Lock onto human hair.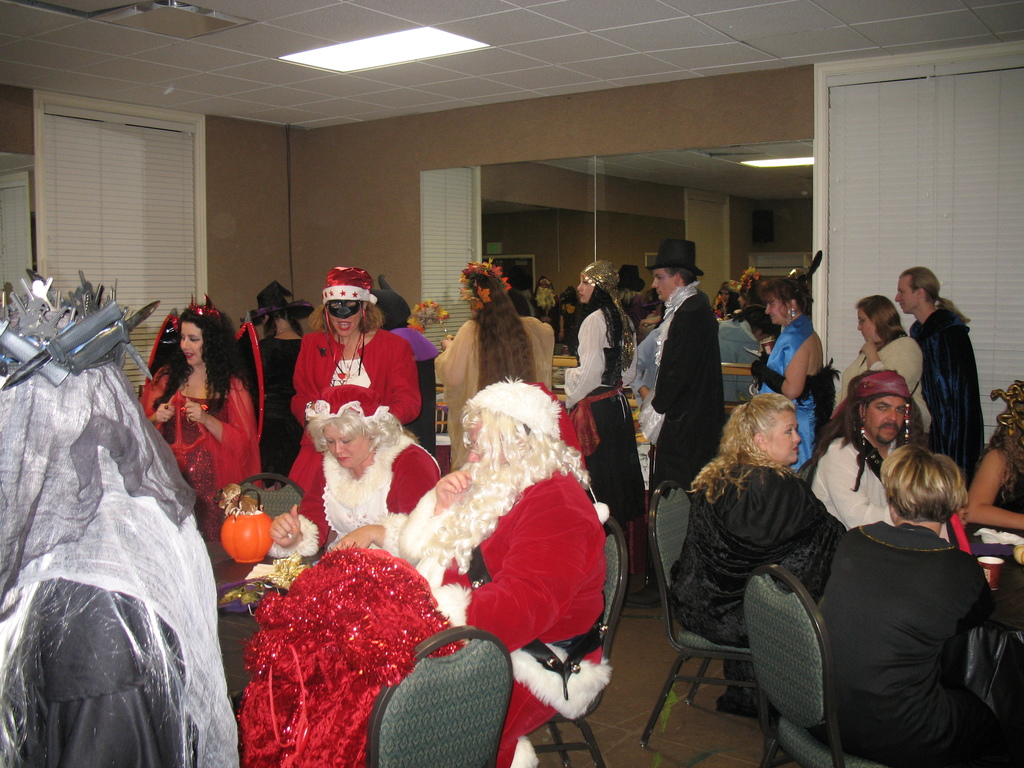
Locked: crop(163, 307, 234, 418).
